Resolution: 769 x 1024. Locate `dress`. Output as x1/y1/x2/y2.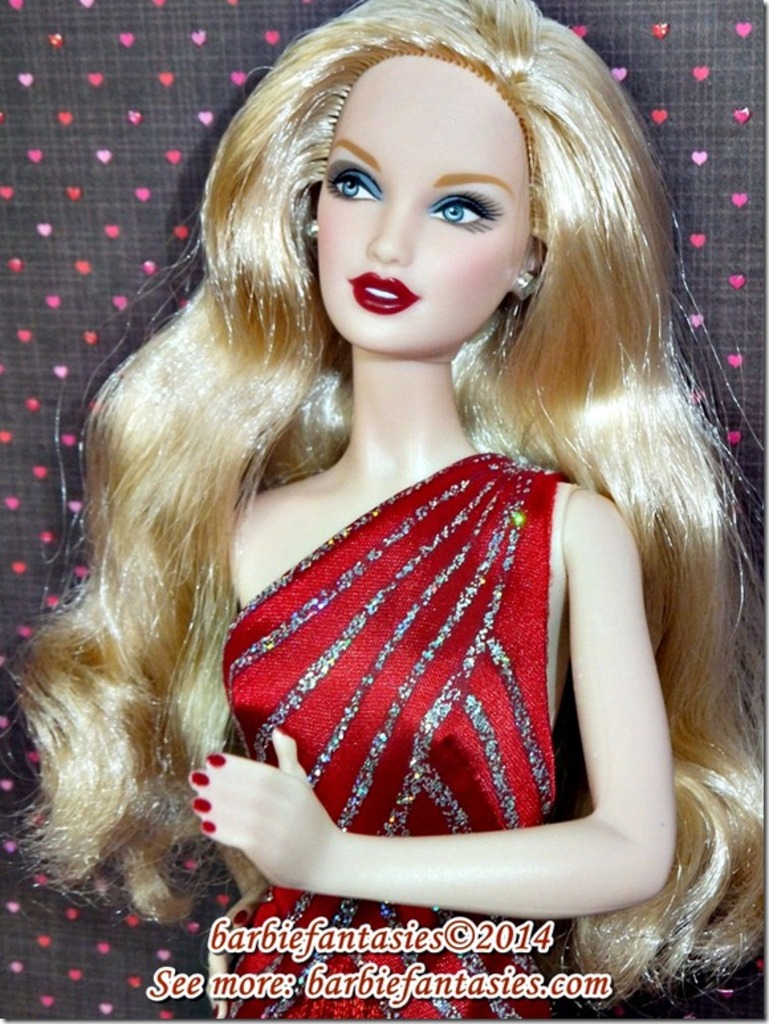
220/454/561/1023.
